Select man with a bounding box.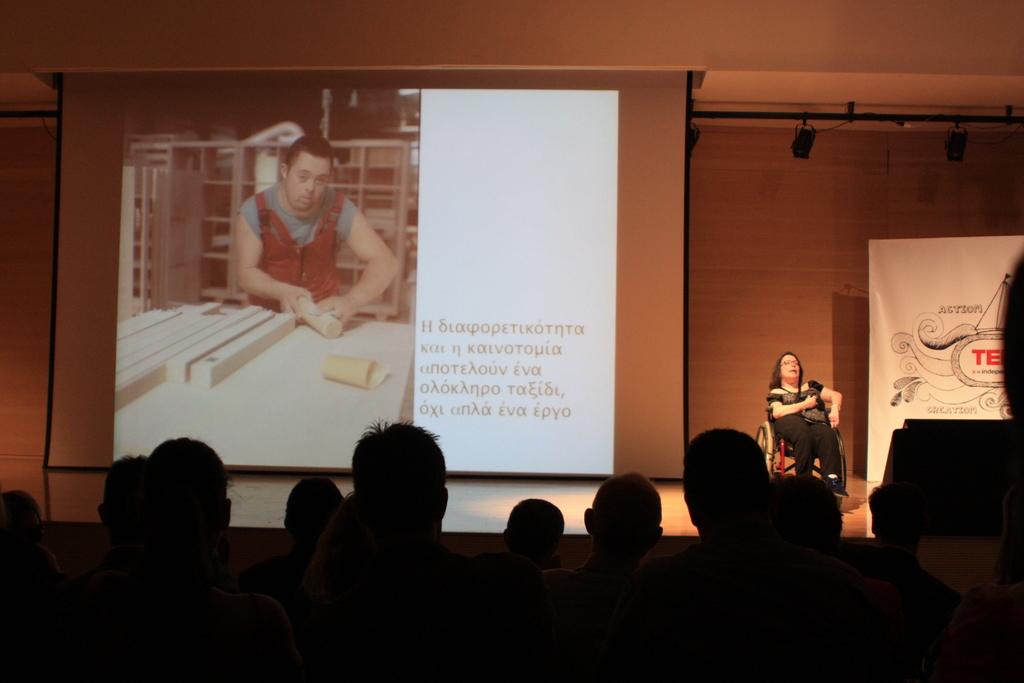
{"x1": 234, "y1": 134, "x2": 401, "y2": 322}.
